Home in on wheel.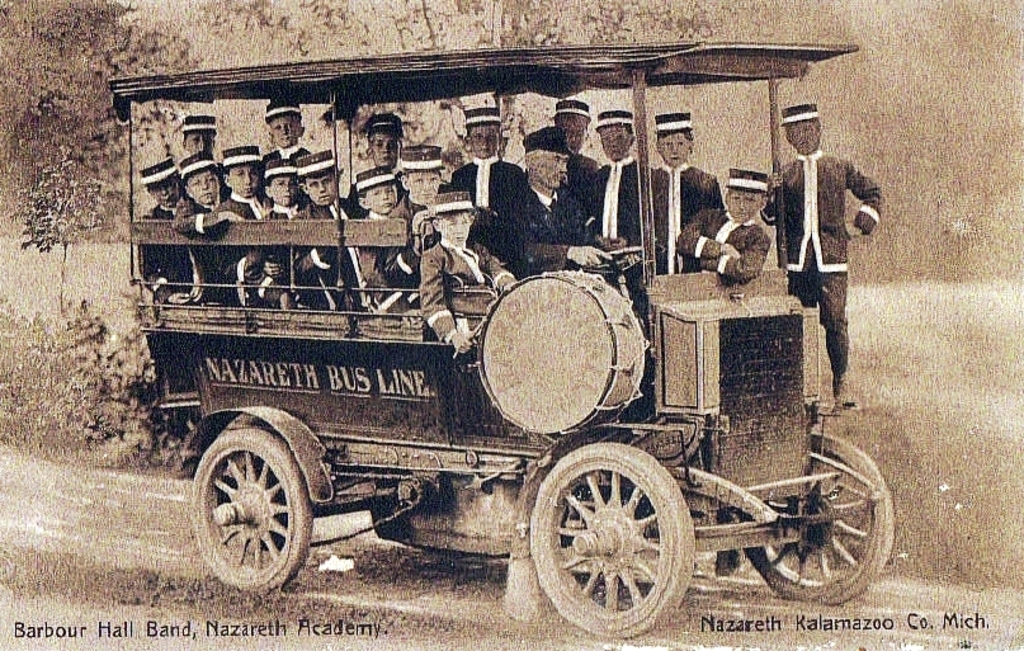
Homed in at 194/418/308/593.
